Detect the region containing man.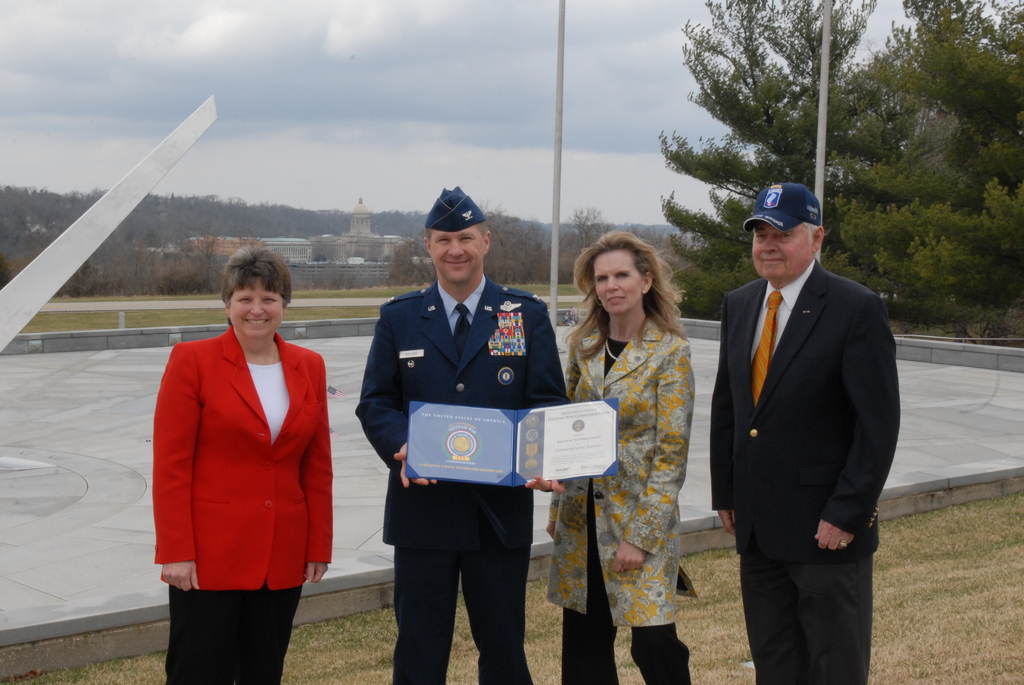
rect(349, 177, 575, 684).
